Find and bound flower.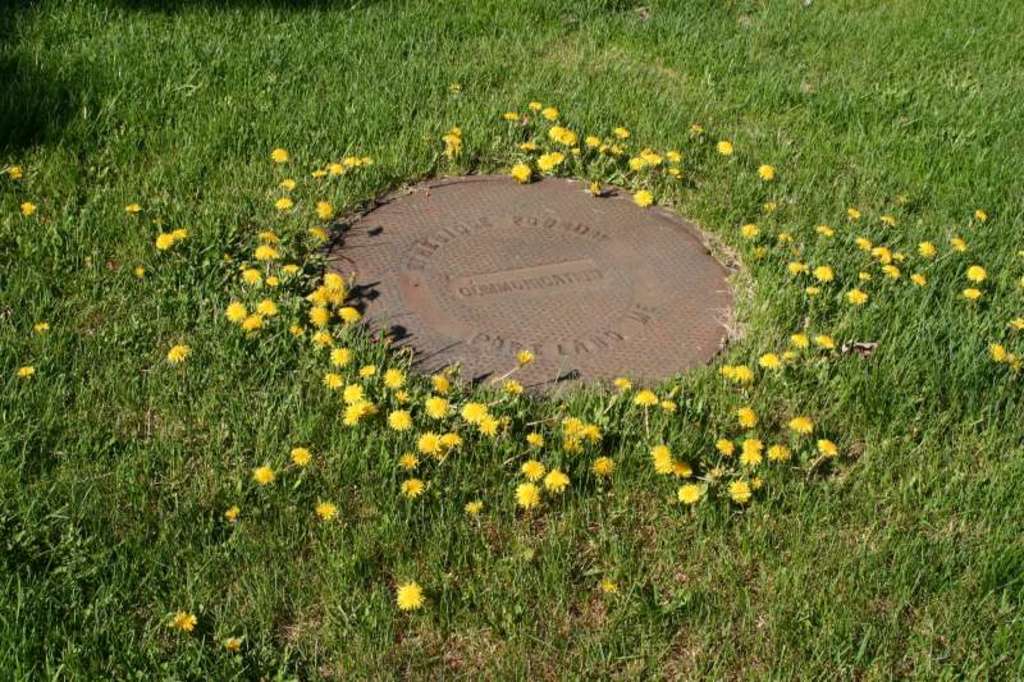
Bound: region(221, 507, 251, 526).
